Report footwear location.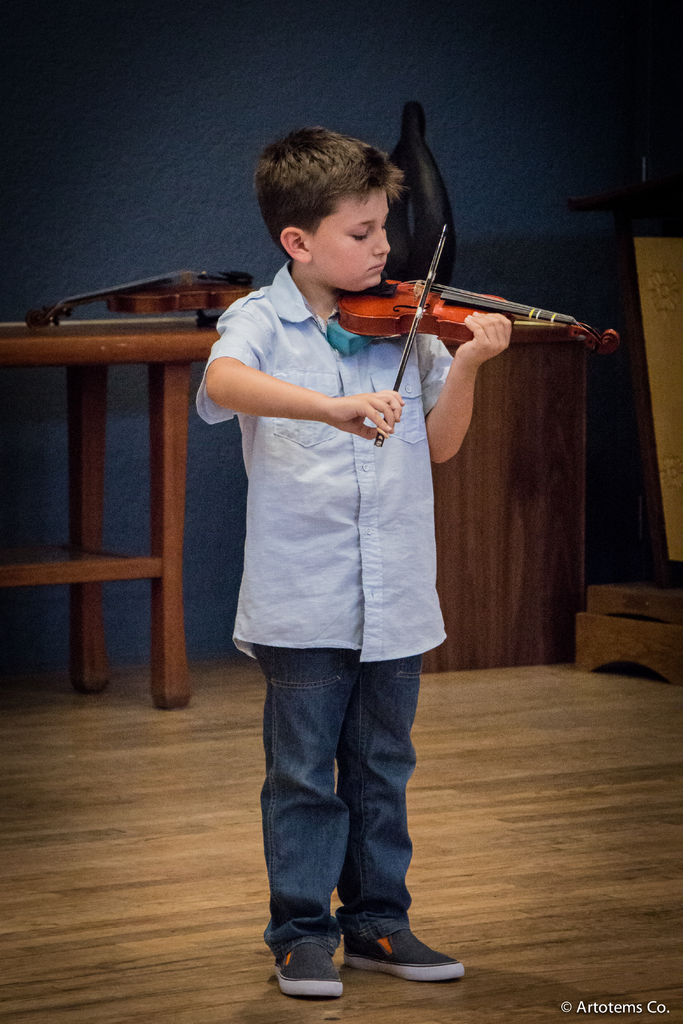
Report: [270, 938, 345, 1001].
